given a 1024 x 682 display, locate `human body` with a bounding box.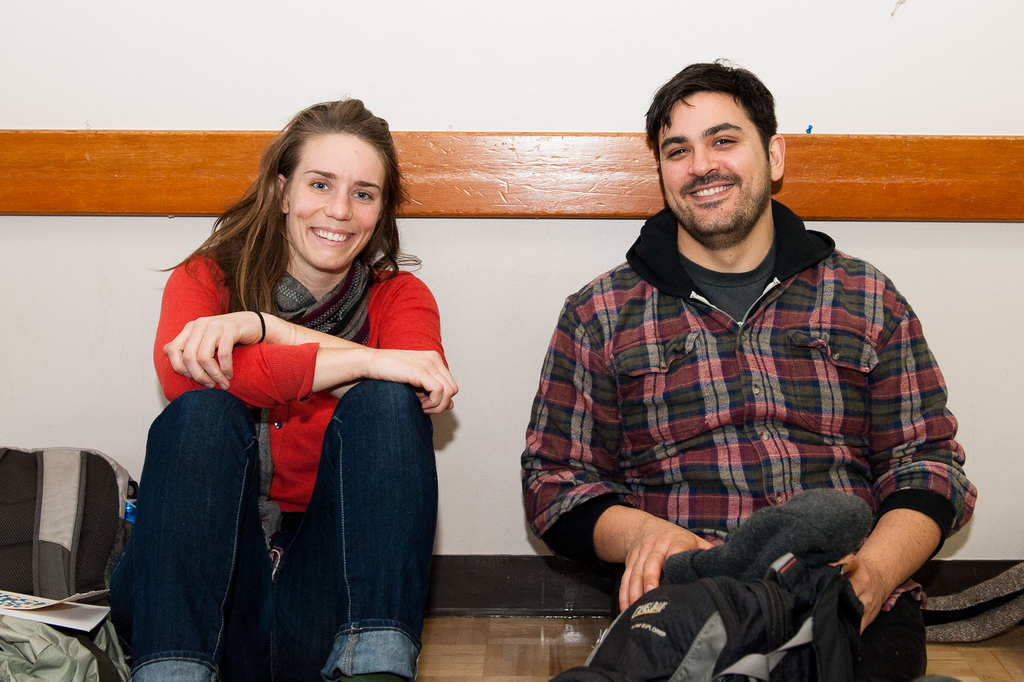
Located: 523 60 977 681.
